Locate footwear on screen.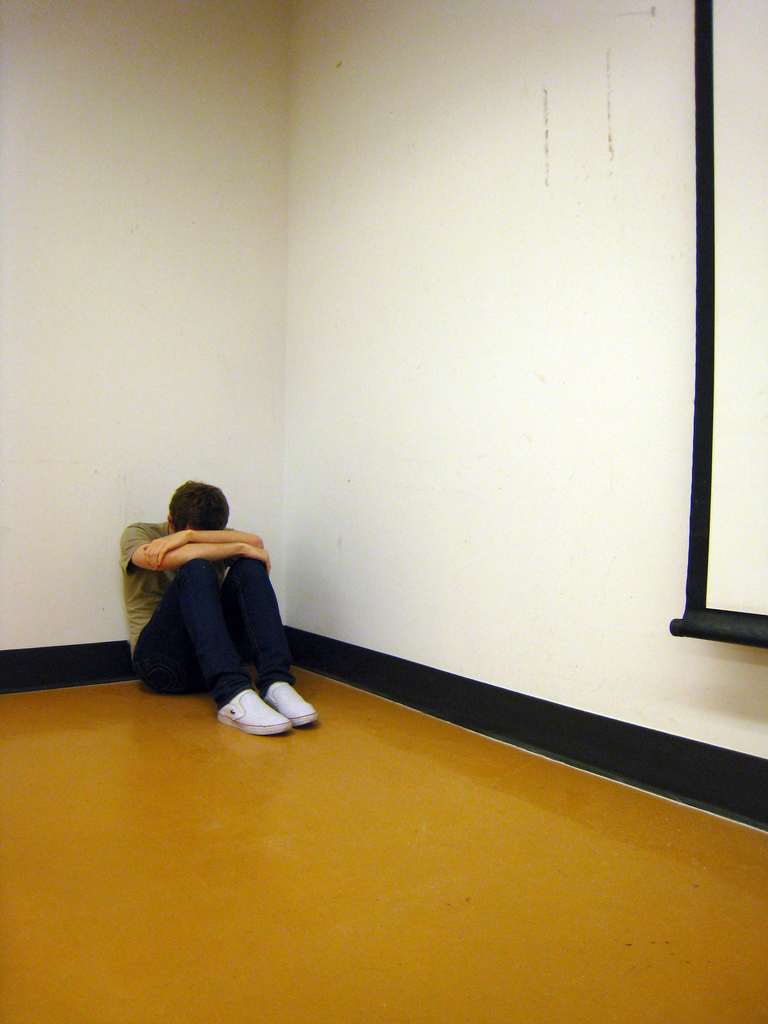
On screen at 260, 673, 313, 729.
